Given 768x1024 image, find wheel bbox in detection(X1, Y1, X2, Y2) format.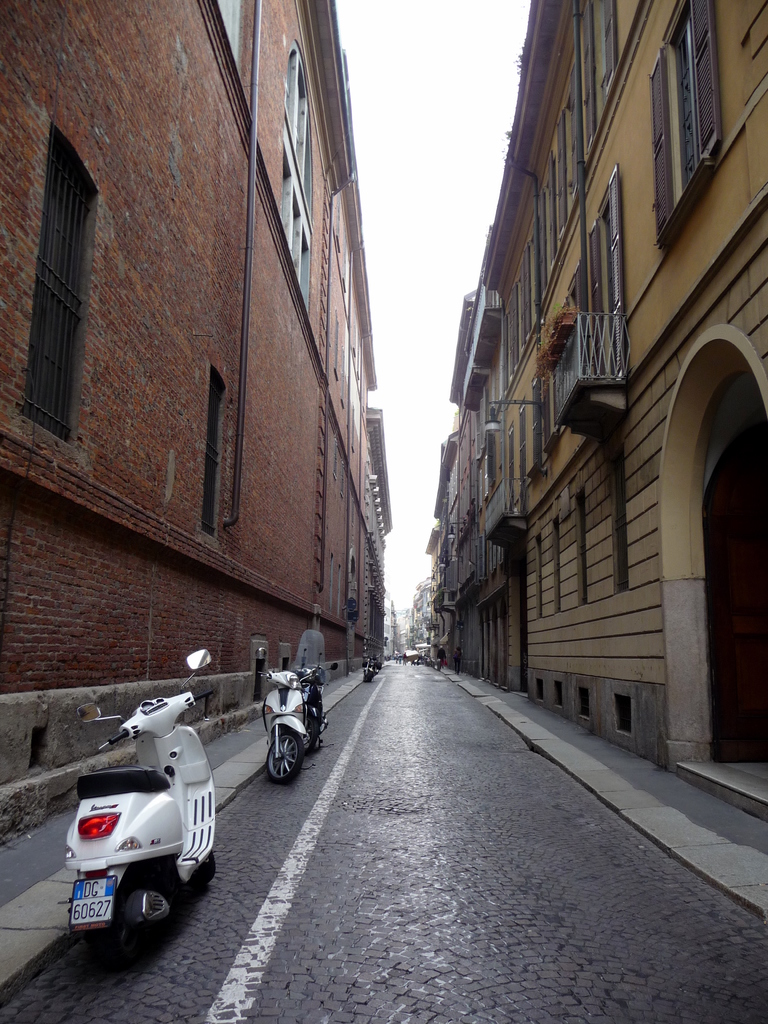
detection(82, 868, 152, 969).
